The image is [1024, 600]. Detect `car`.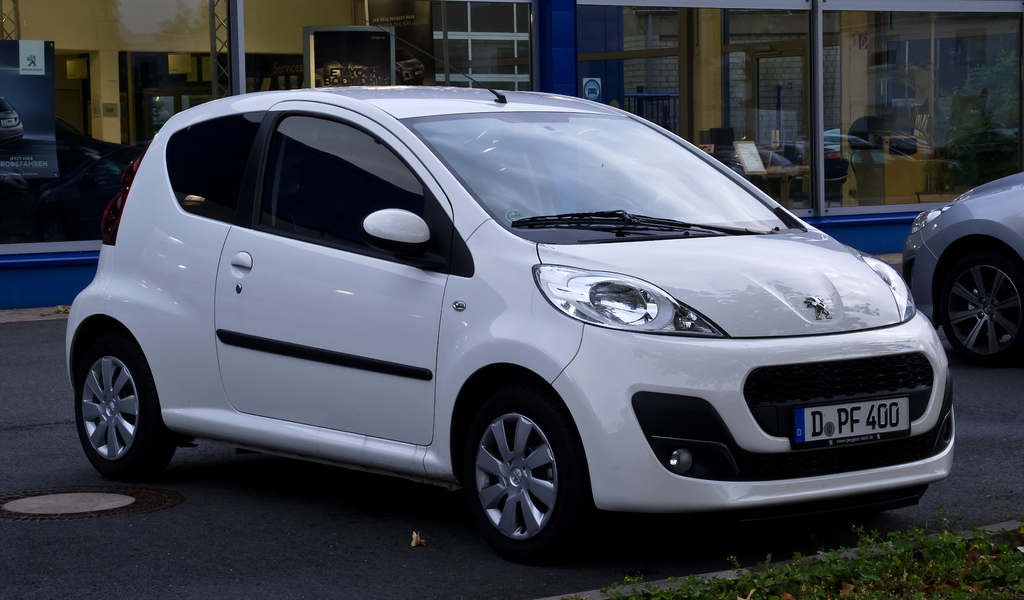
Detection: (x1=901, y1=169, x2=1023, y2=371).
